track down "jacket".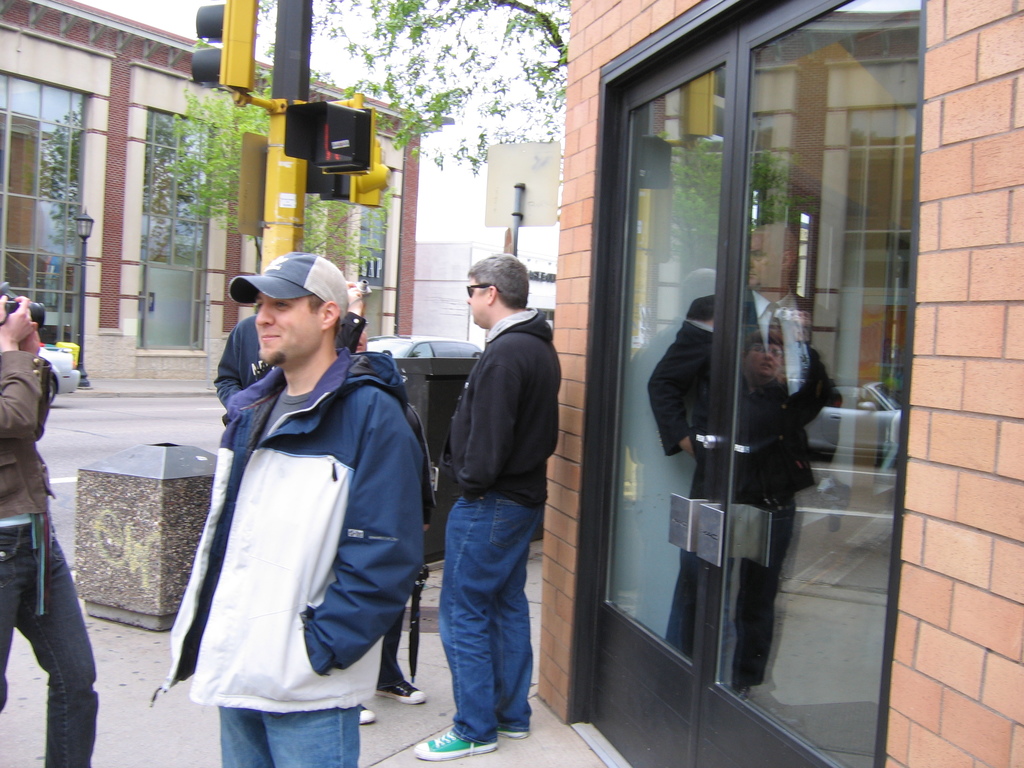
Tracked to pyautogui.locateOnScreen(172, 290, 410, 730).
